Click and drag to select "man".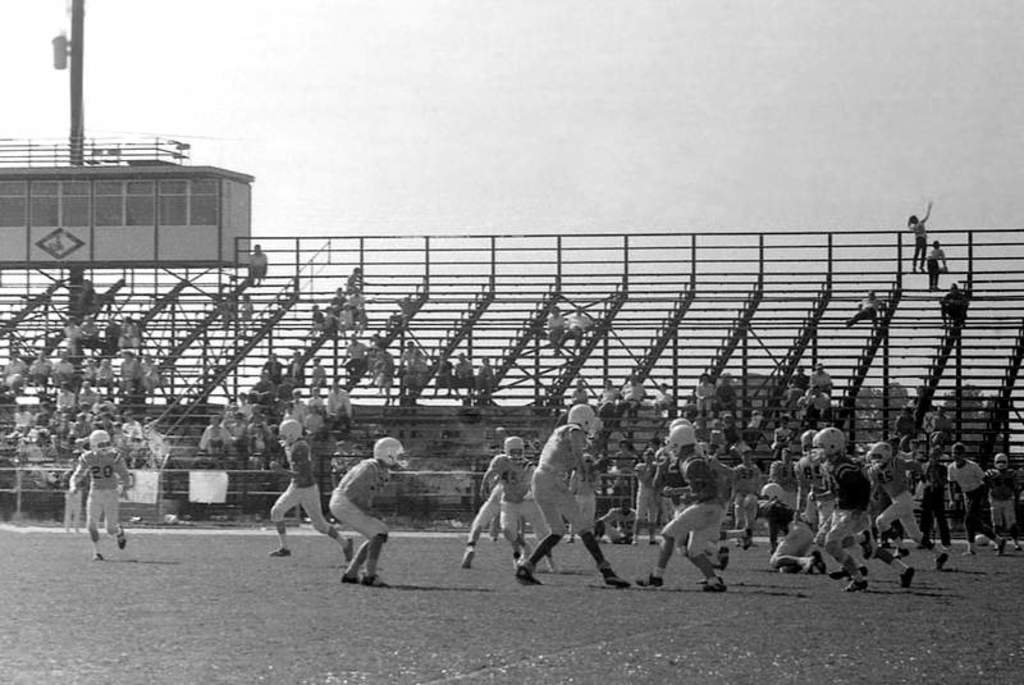
Selection: select_region(68, 446, 134, 561).
